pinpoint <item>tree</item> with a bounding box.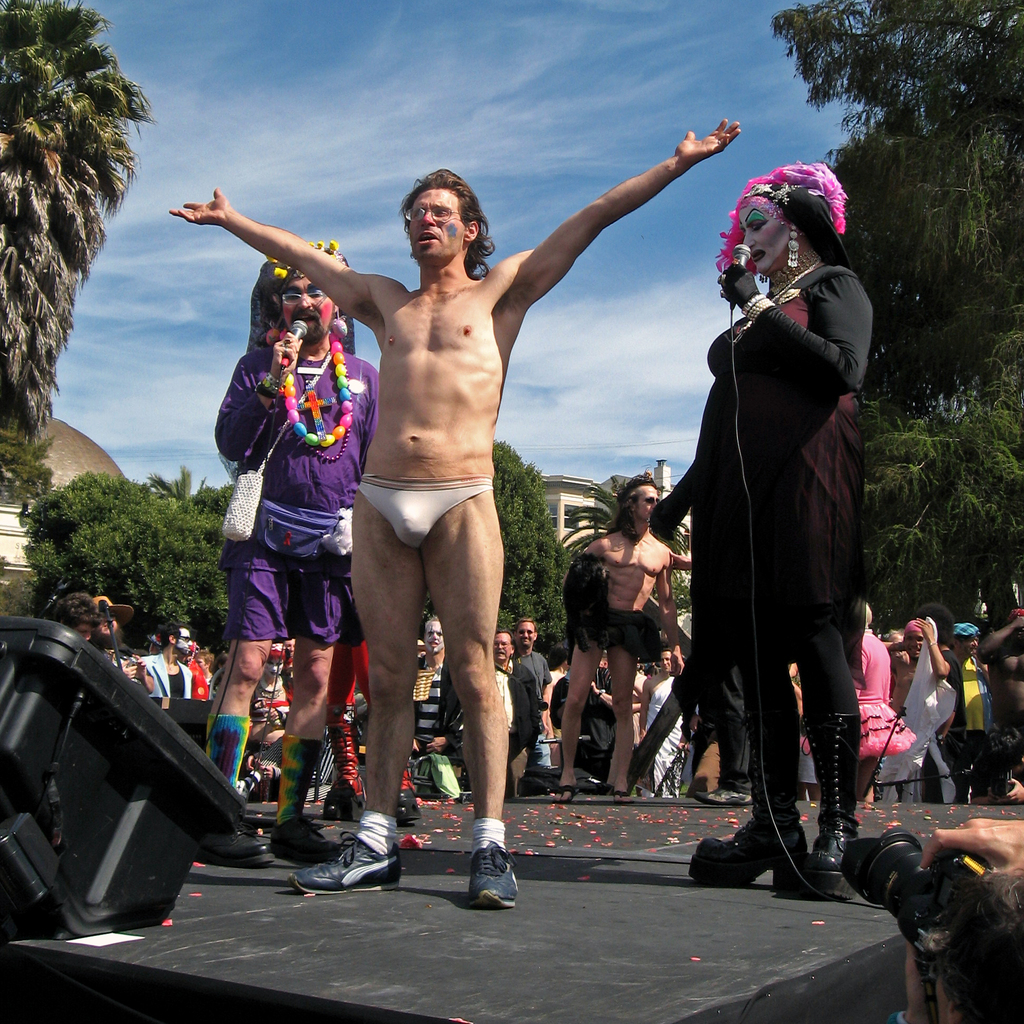
bbox=[560, 469, 697, 555].
